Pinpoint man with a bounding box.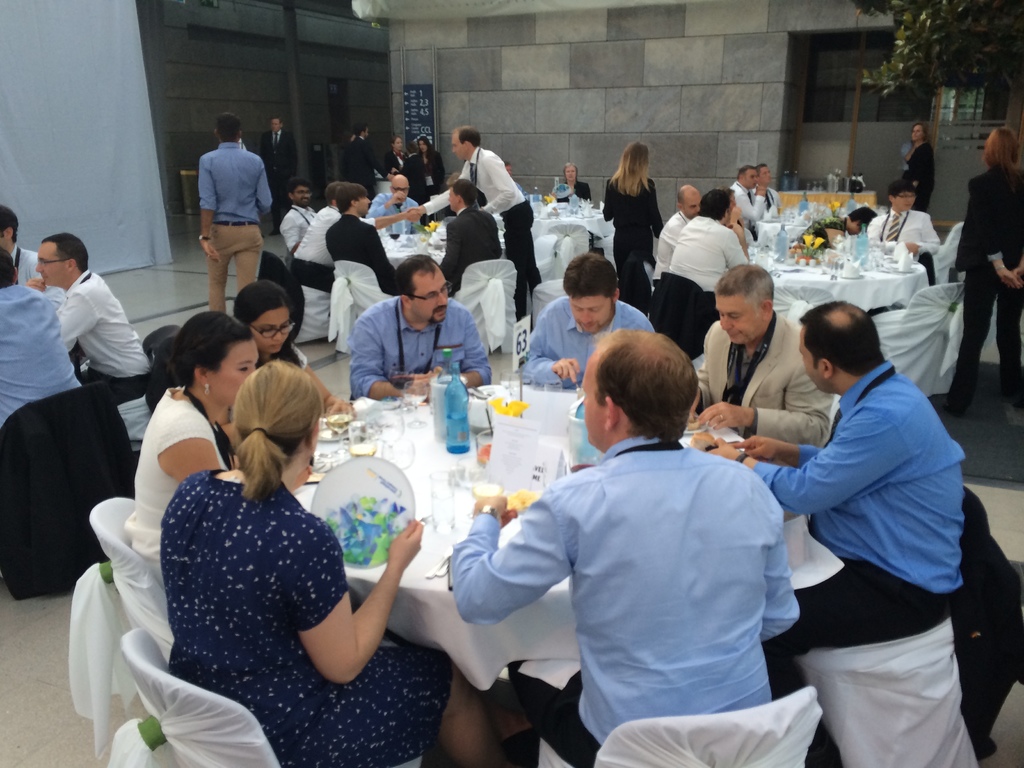
crop(758, 159, 783, 207).
